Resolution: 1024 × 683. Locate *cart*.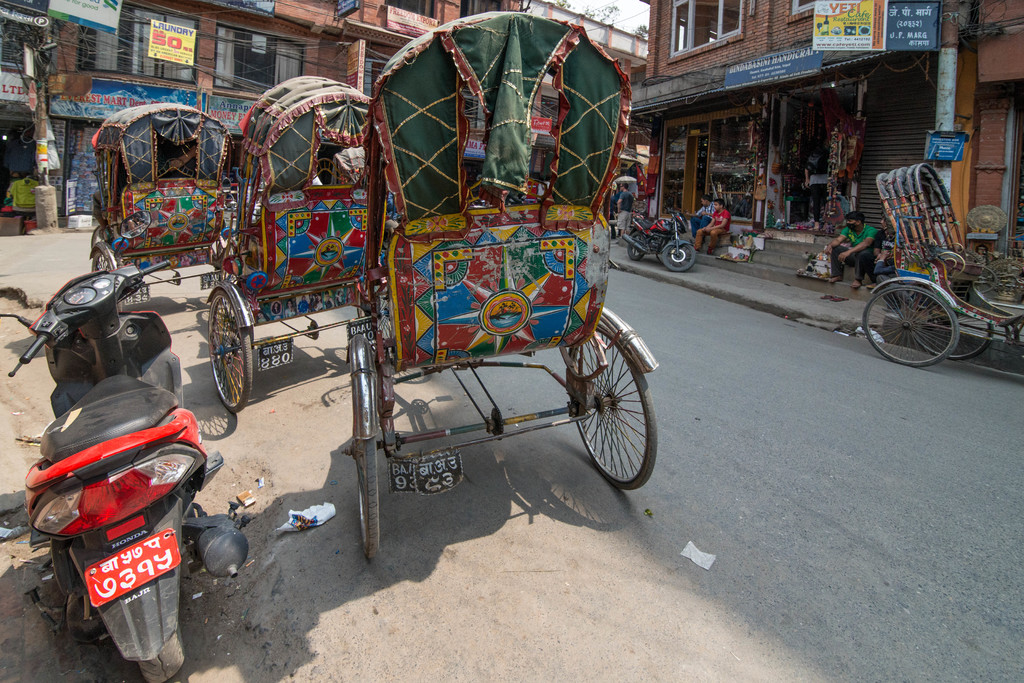
{"x1": 84, "y1": 101, "x2": 230, "y2": 315}.
